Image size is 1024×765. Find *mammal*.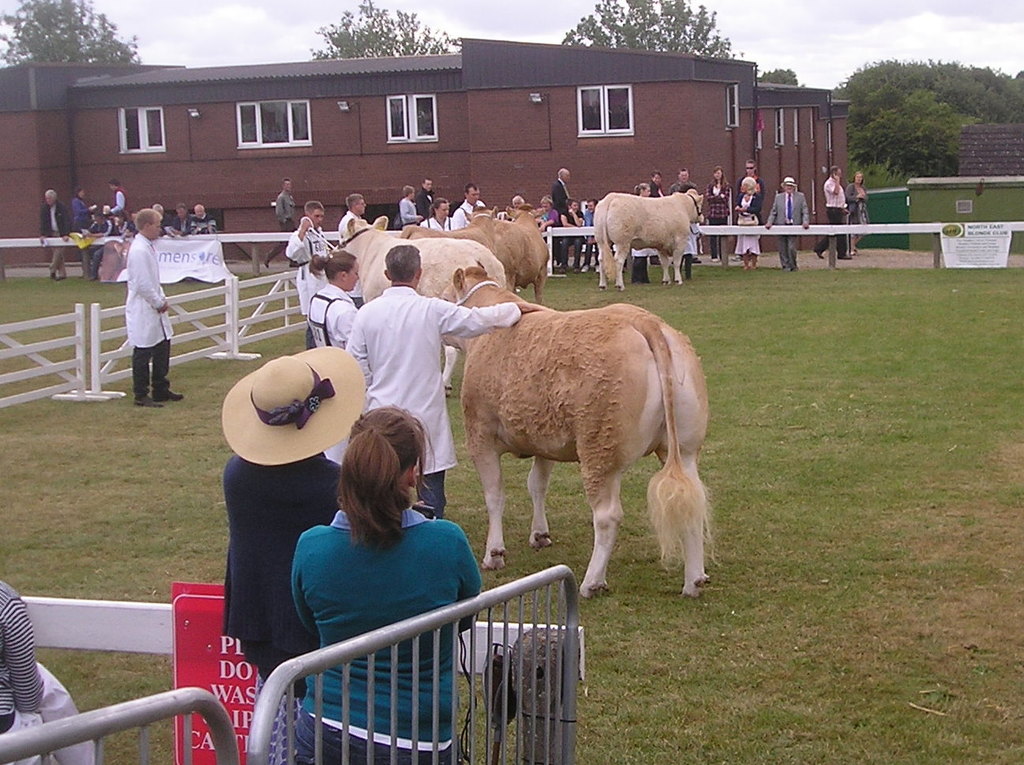
bbox=[363, 244, 542, 517].
